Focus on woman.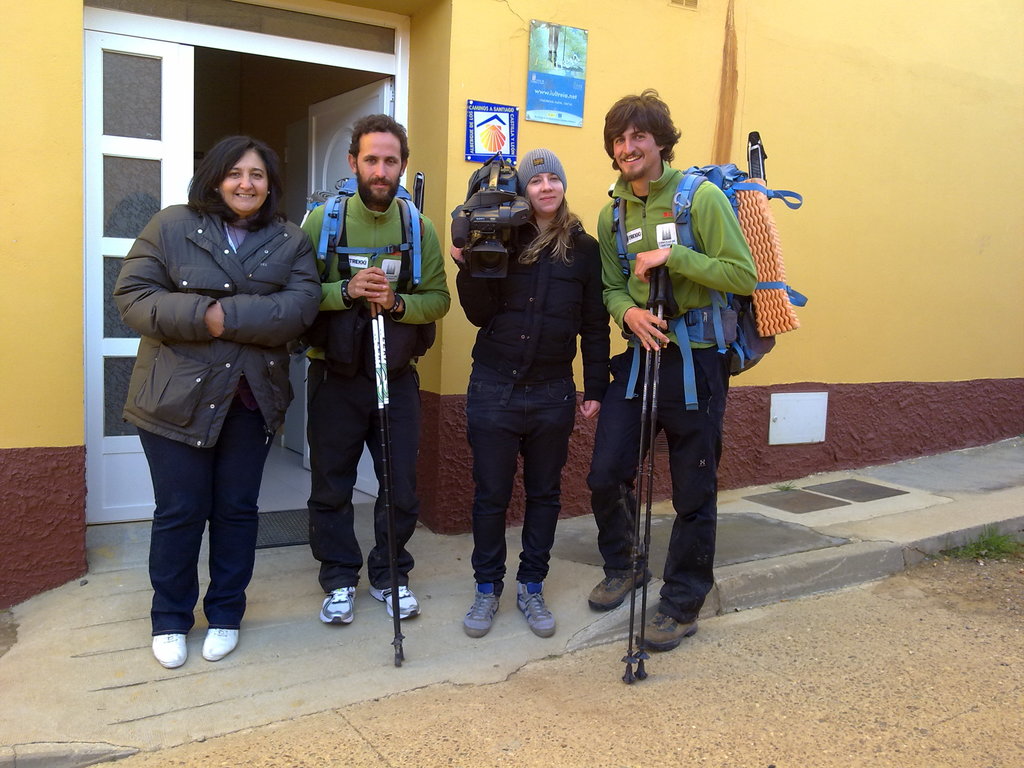
Focused at 448/145/611/637.
